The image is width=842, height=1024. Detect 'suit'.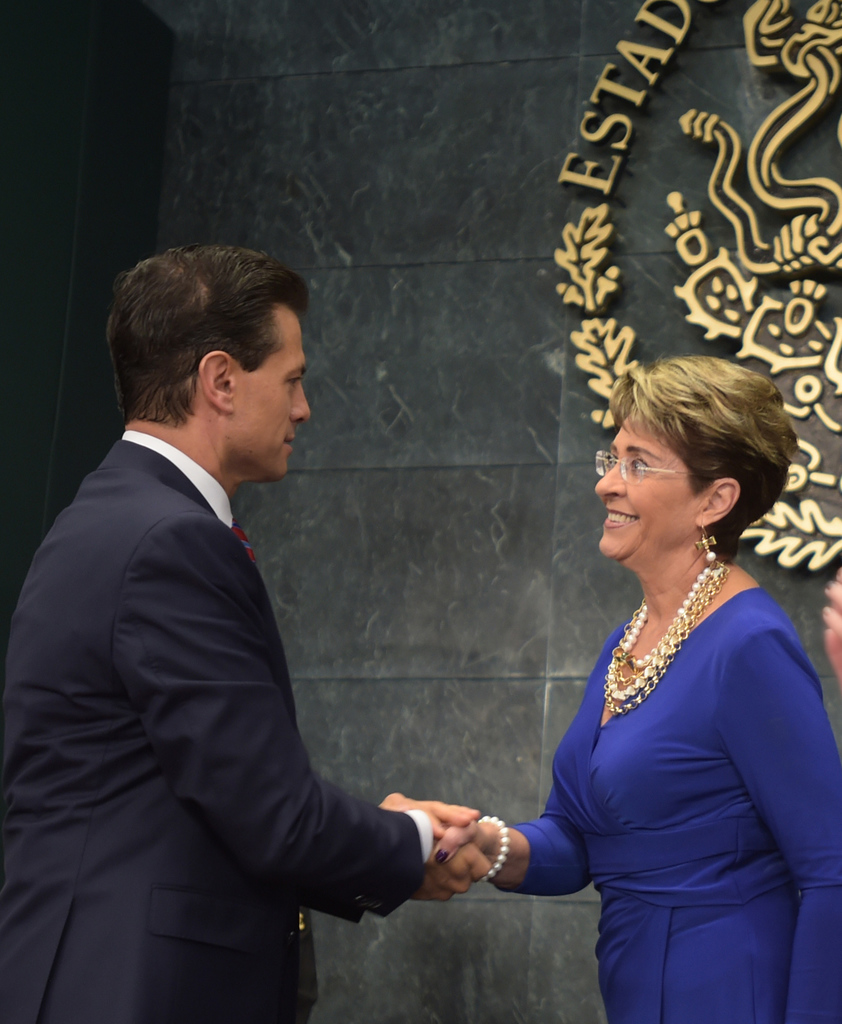
Detection: bbox=(13, 314, 459, 1010).
